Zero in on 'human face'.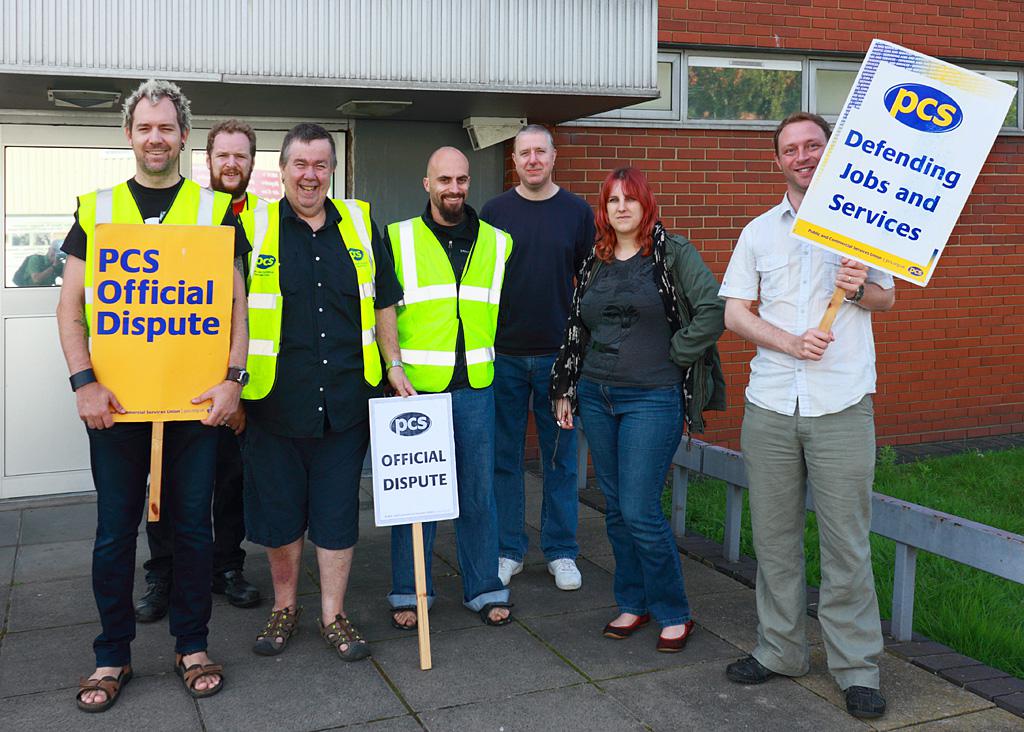
Zeroed in: [x1=429, y1=158, x2=471, y2=215].
